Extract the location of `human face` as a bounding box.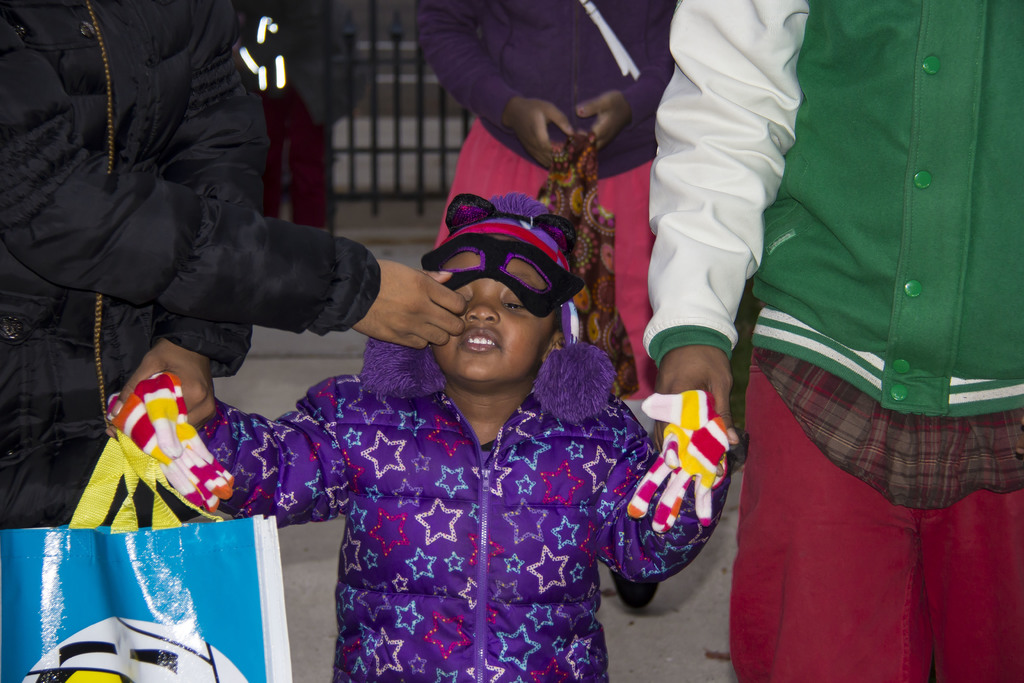
{"x1": 433, "y1": 256, "x2": 555, "y2": 383}.
